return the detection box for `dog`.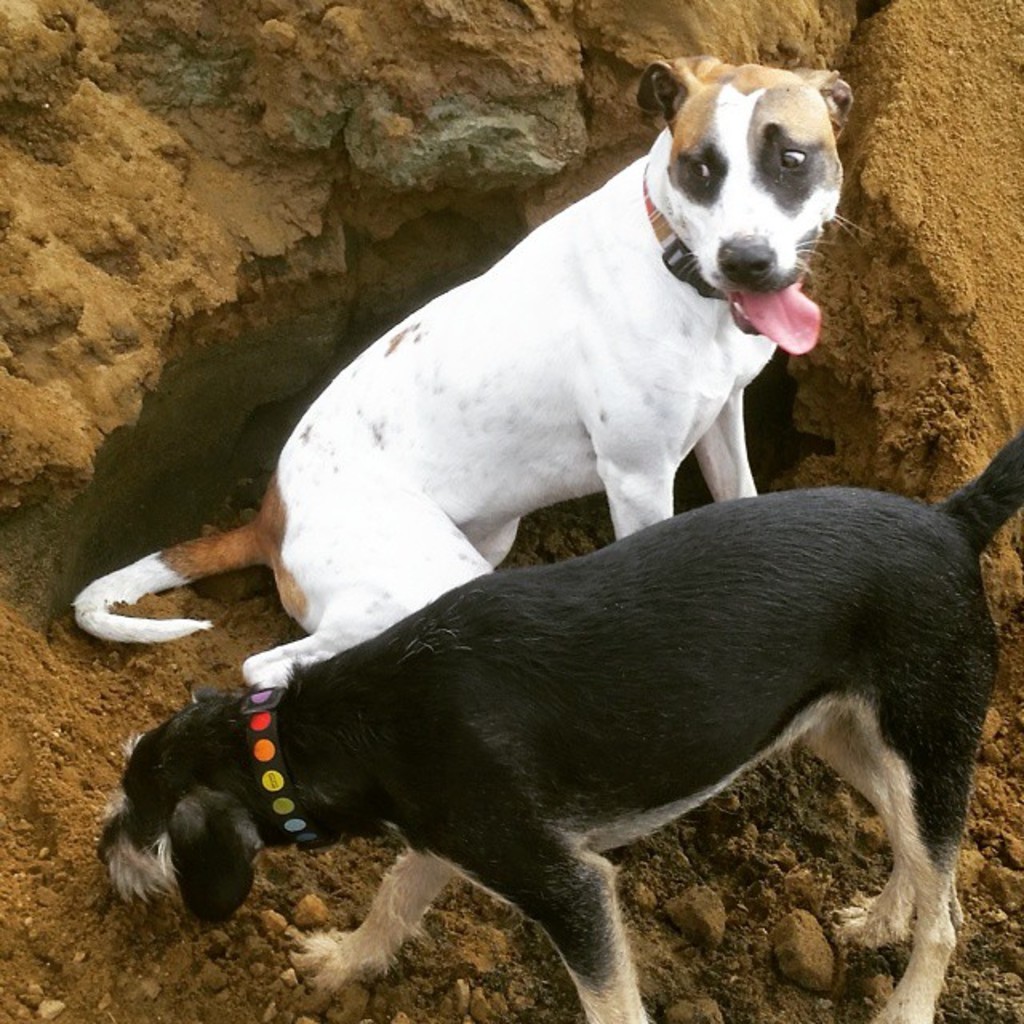
detection(90, 426, 1022, 1022).
